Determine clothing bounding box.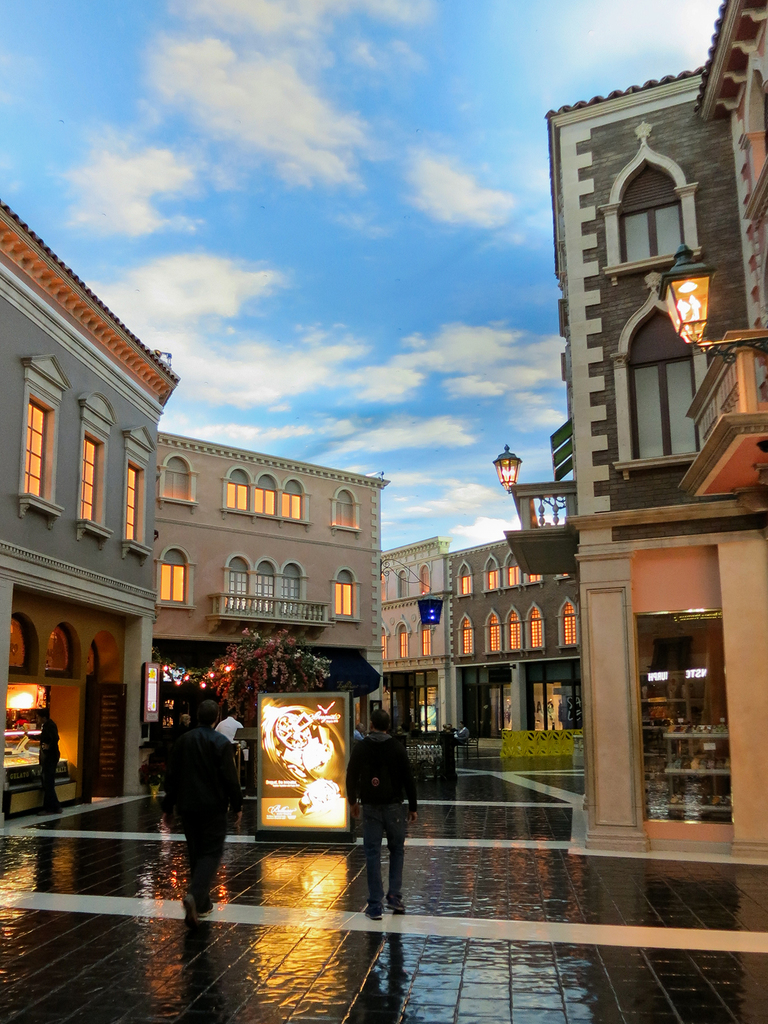
Determined: 349/728/367/742.
